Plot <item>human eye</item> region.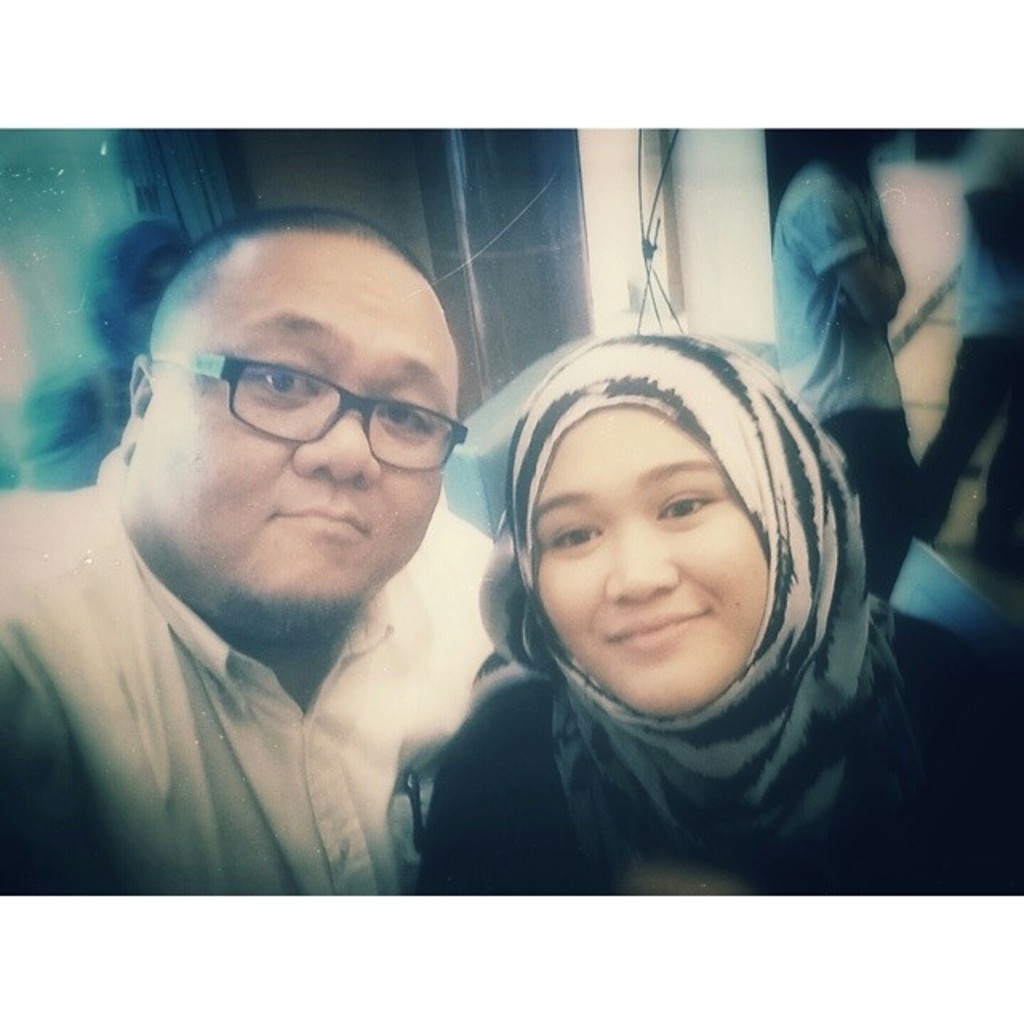
Plotted at select_region(368, 394, 432, 443).
